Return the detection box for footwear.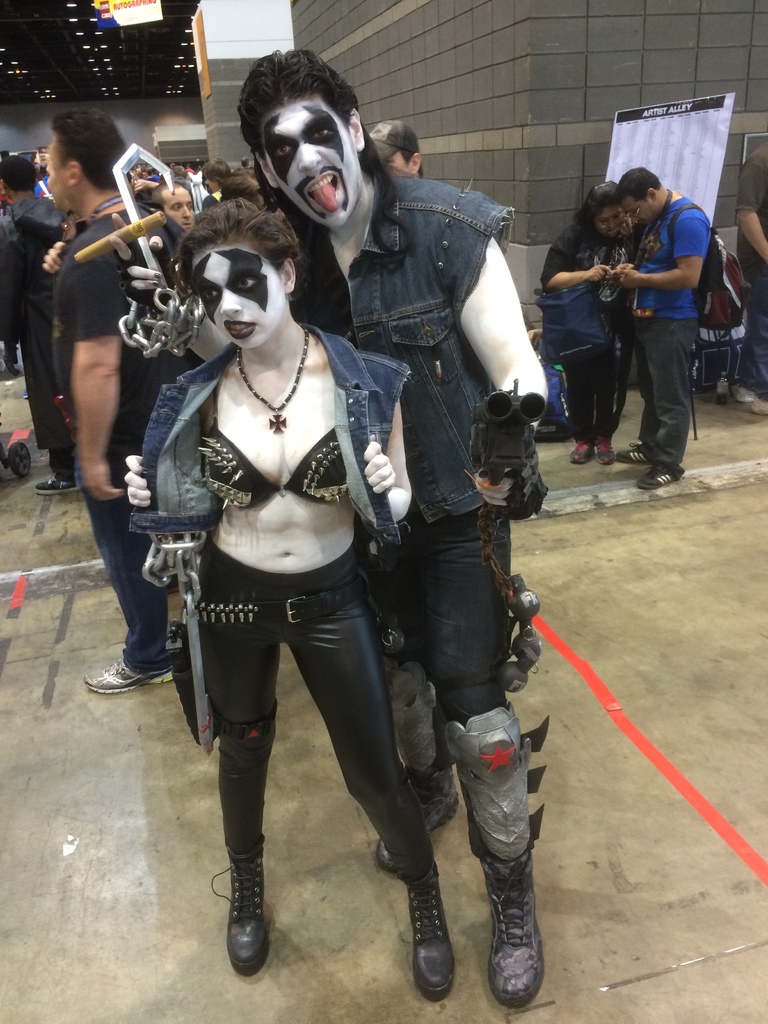
pyautogui.locateOnScreen(611, 438, 639, 462).
